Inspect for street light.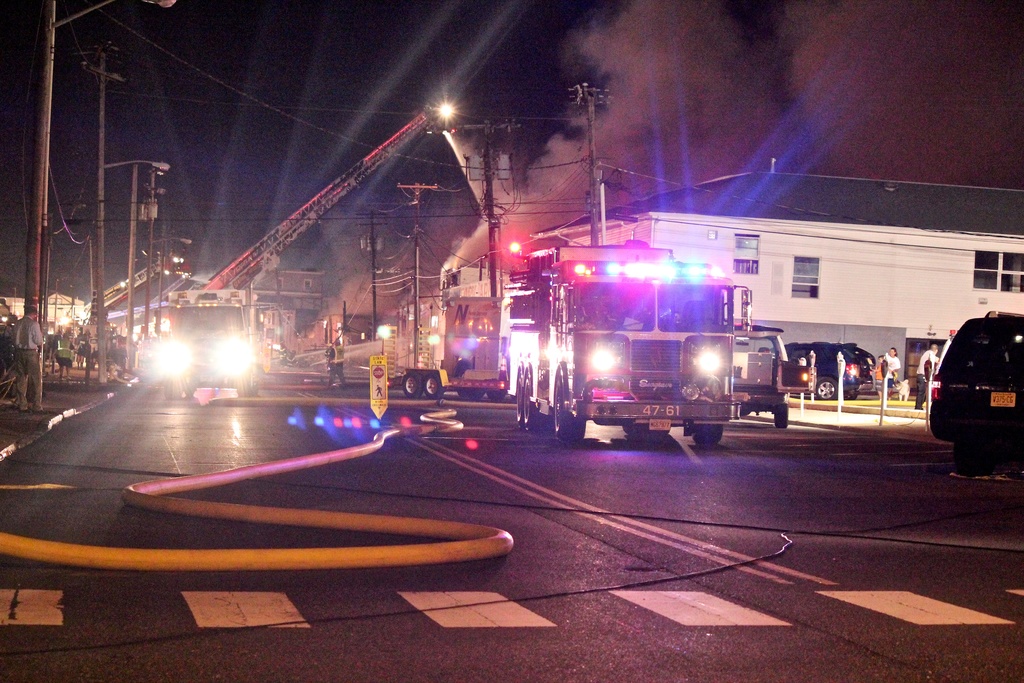
Inspection: x1=90, y1=163, x2=170, y2=390.
